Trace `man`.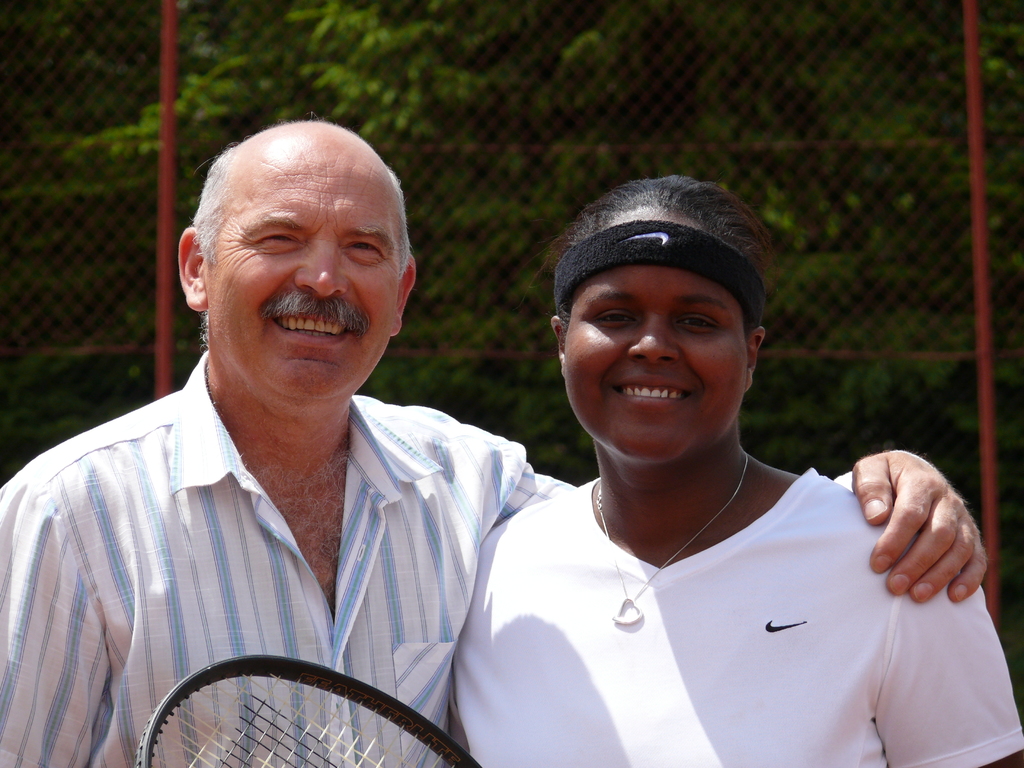
Traced to left=0, top=111, right=994, bottom=767.
